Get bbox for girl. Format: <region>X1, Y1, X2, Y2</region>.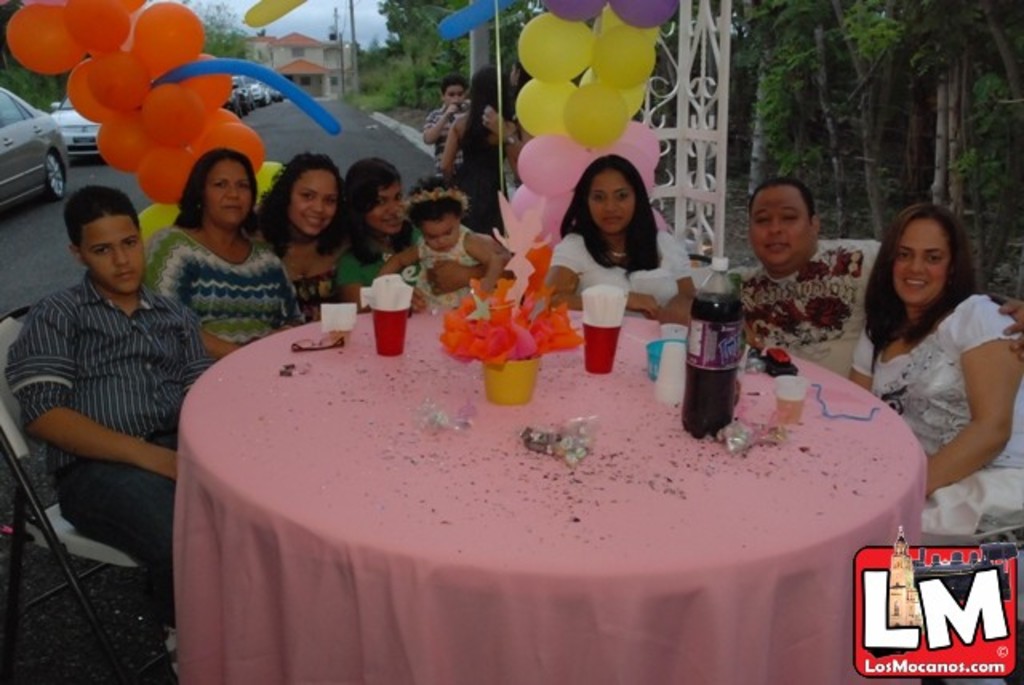
<region>133, 144, 302, 357</region>.
